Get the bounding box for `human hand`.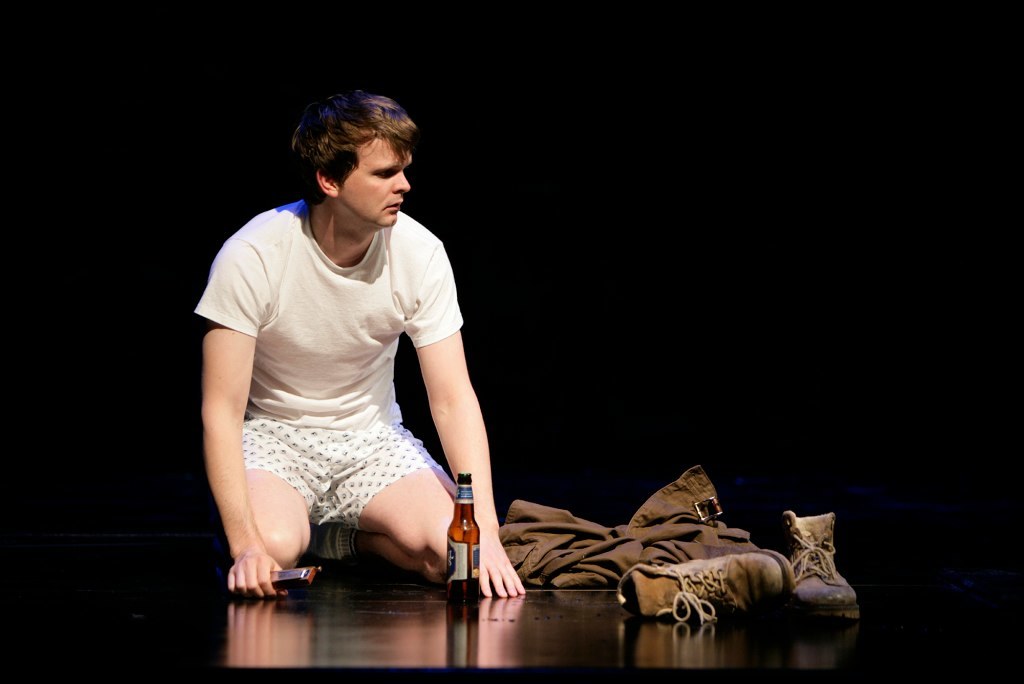
rect(440, 488, 506, 592).
